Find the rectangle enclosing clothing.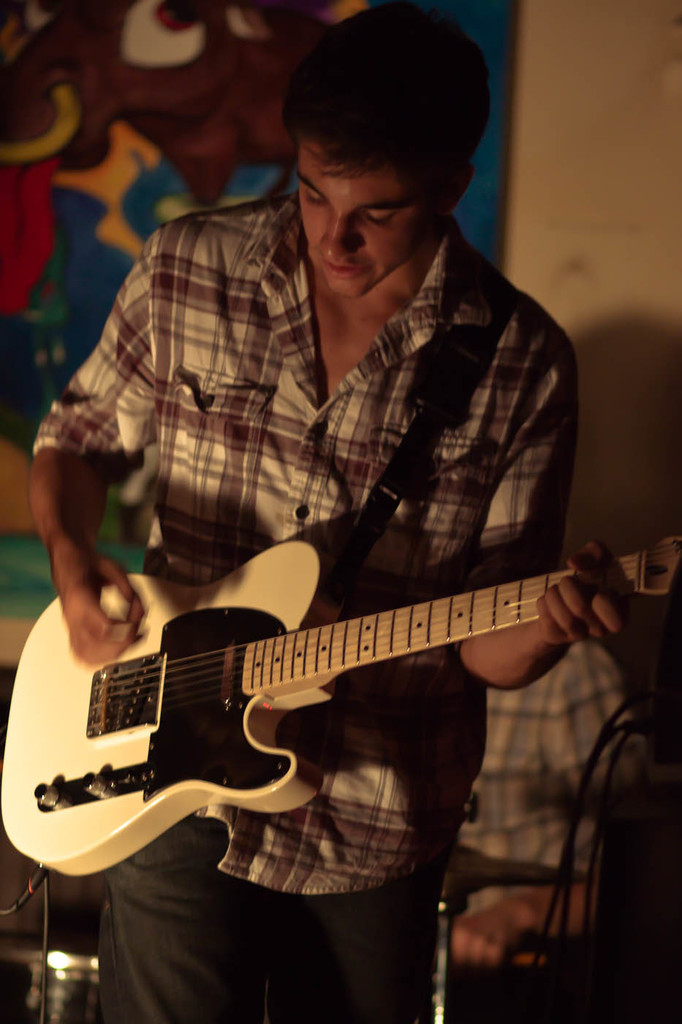
locate(458, 634, 681, 848).
